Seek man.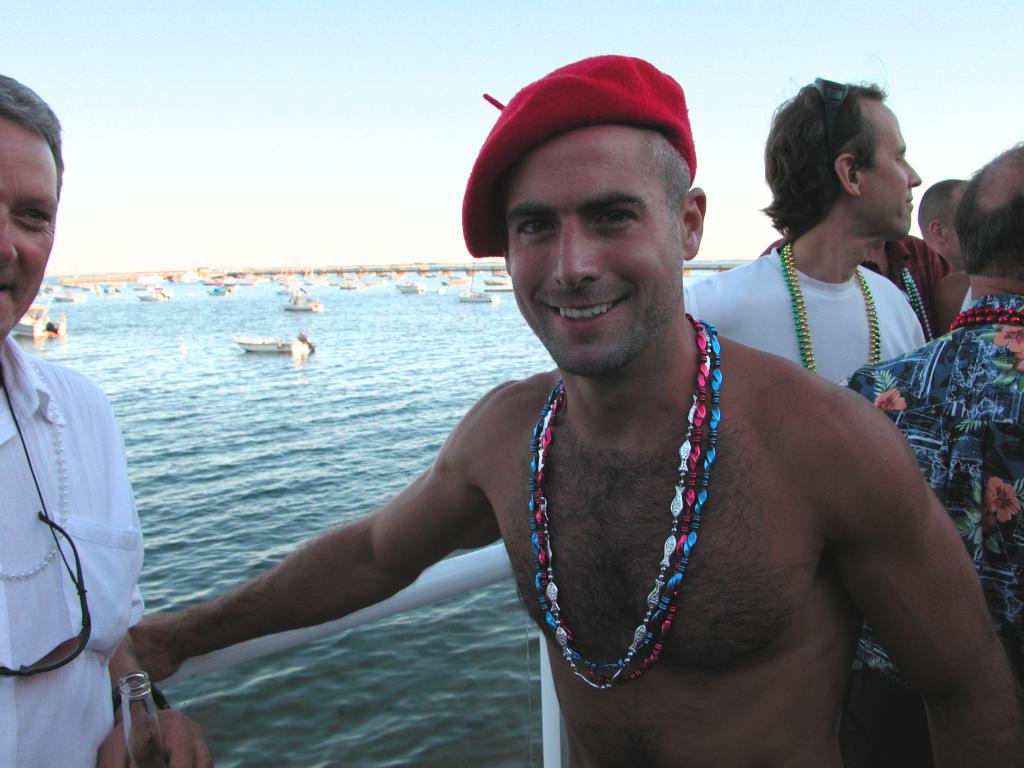
crop(847, 143, 1023, 755).
